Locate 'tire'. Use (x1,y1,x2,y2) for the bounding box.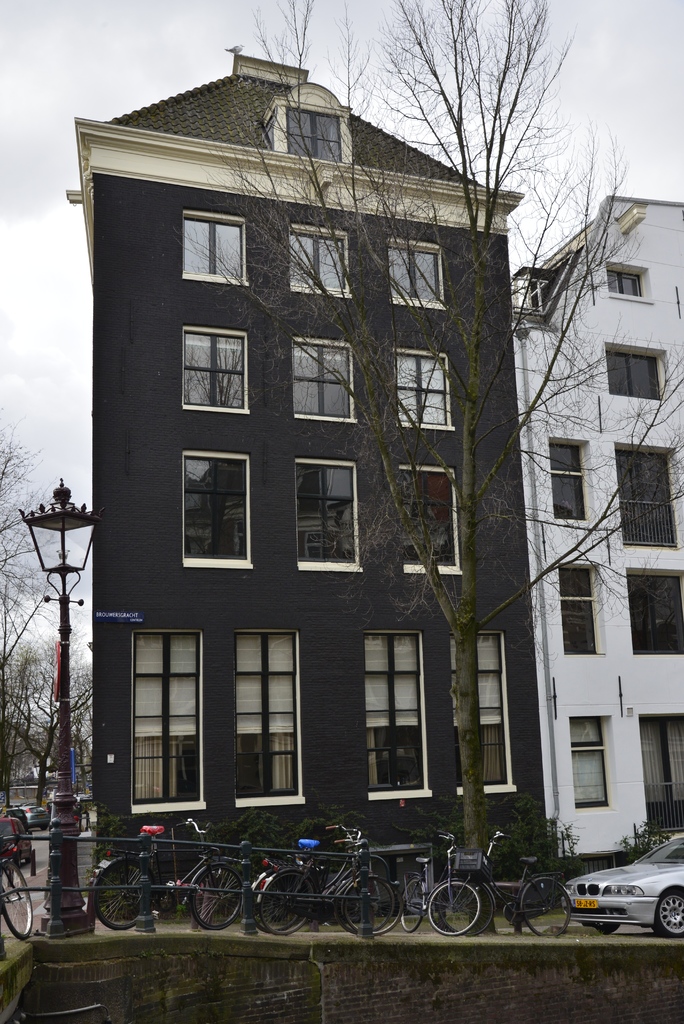
(365,853,400,904).
